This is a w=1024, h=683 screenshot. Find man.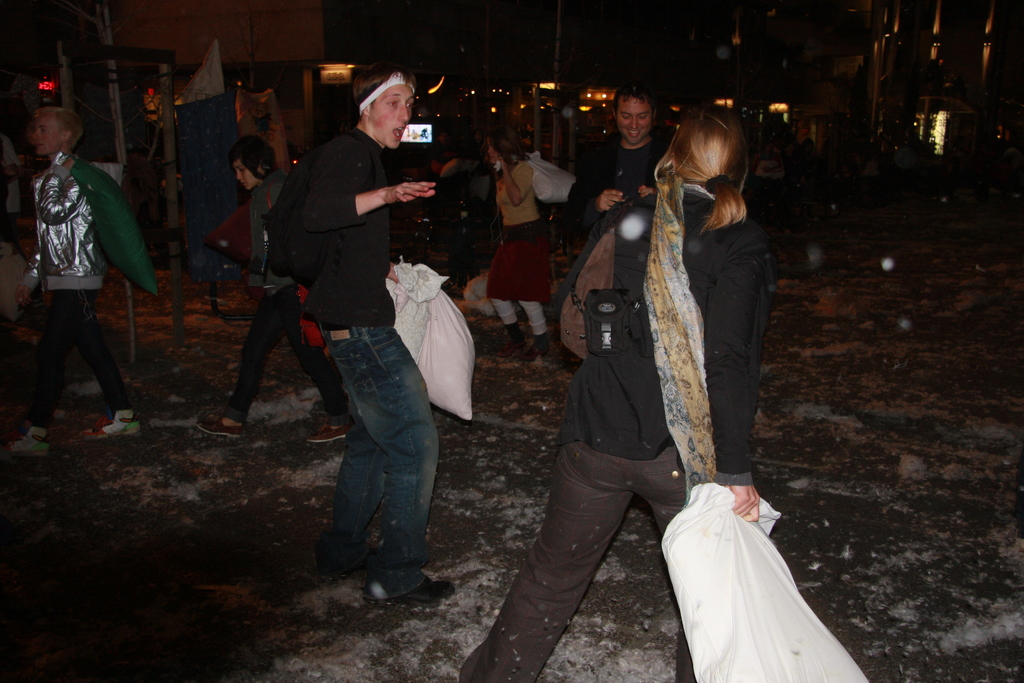
Bounding box: 561/81/659/230.
